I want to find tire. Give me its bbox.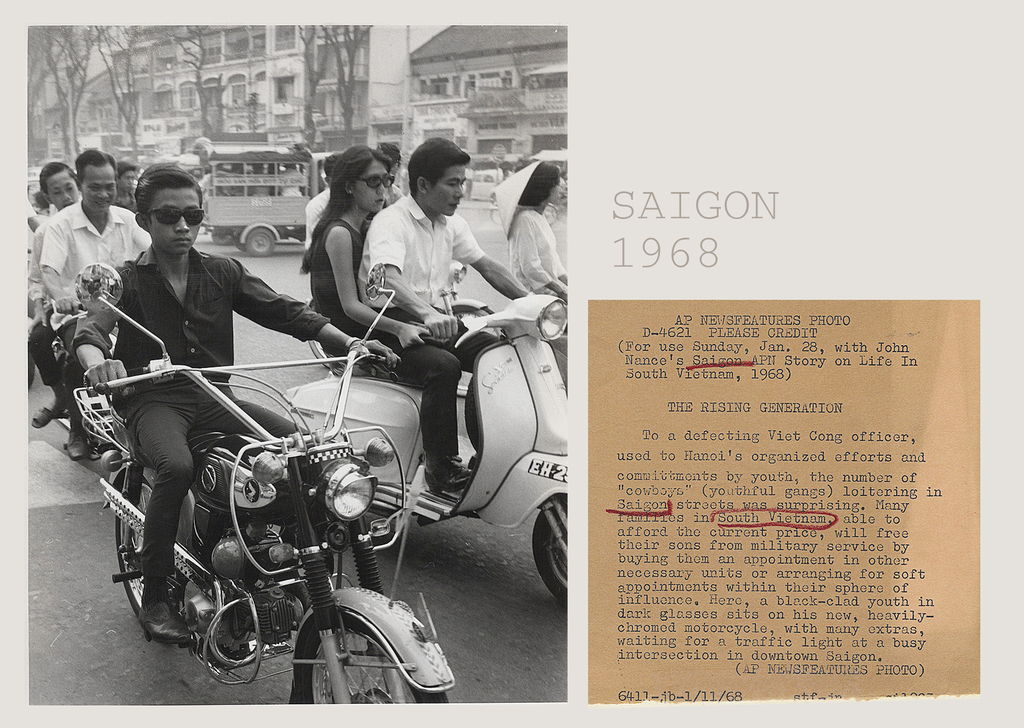
x1=113 y1=474 x2=149 y2=625.
